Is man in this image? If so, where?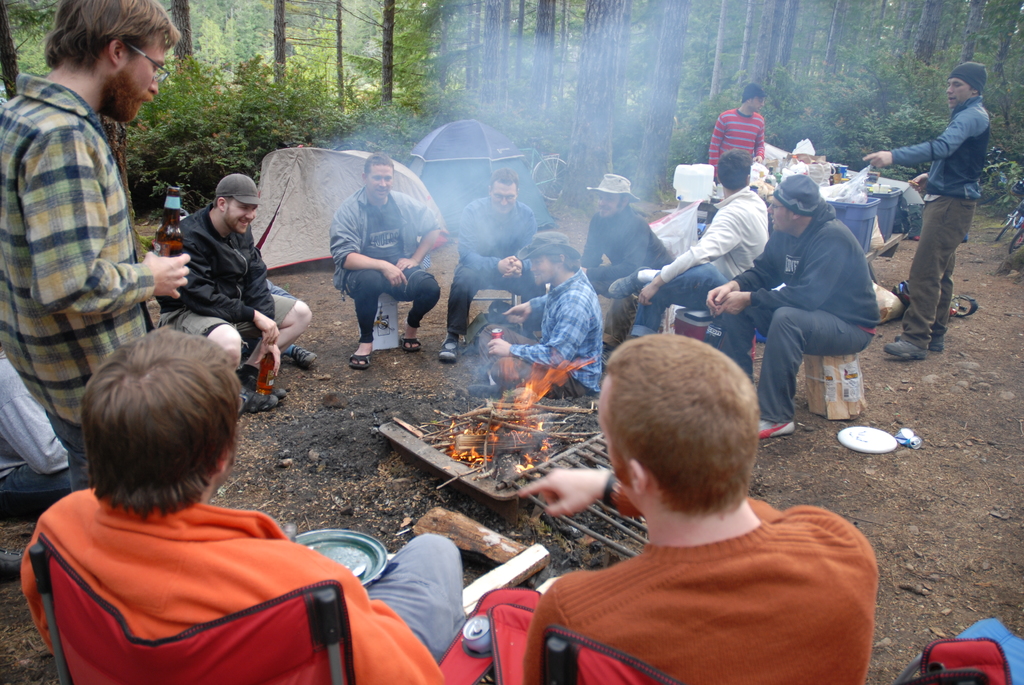
Yes, at BBox(575, 174, 676, 343).
